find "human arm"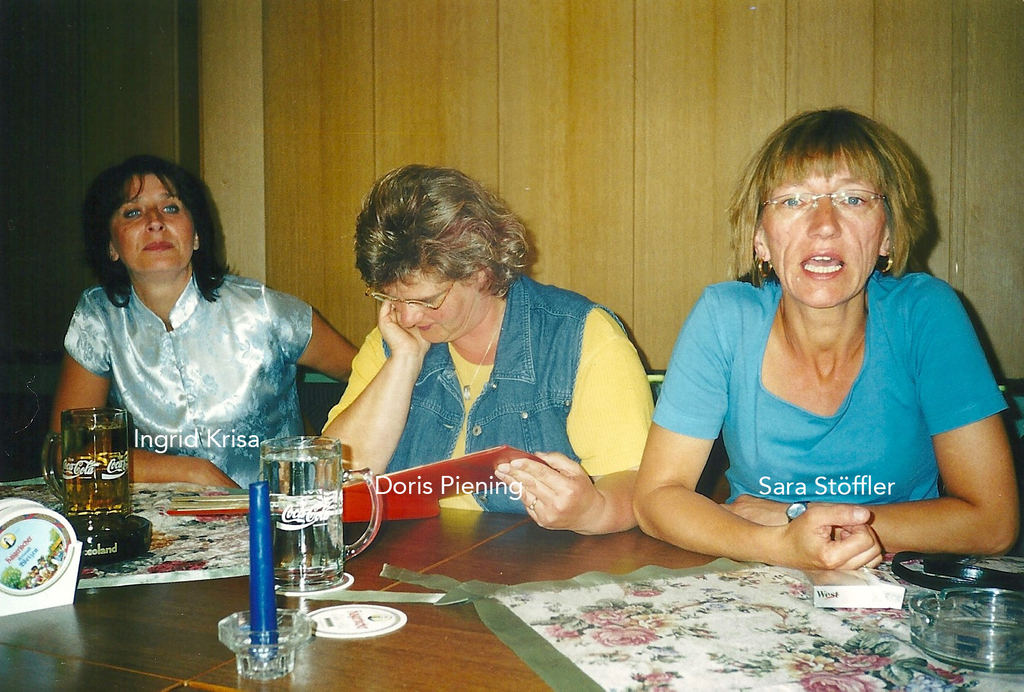
<box>292,295,360,381</box>
